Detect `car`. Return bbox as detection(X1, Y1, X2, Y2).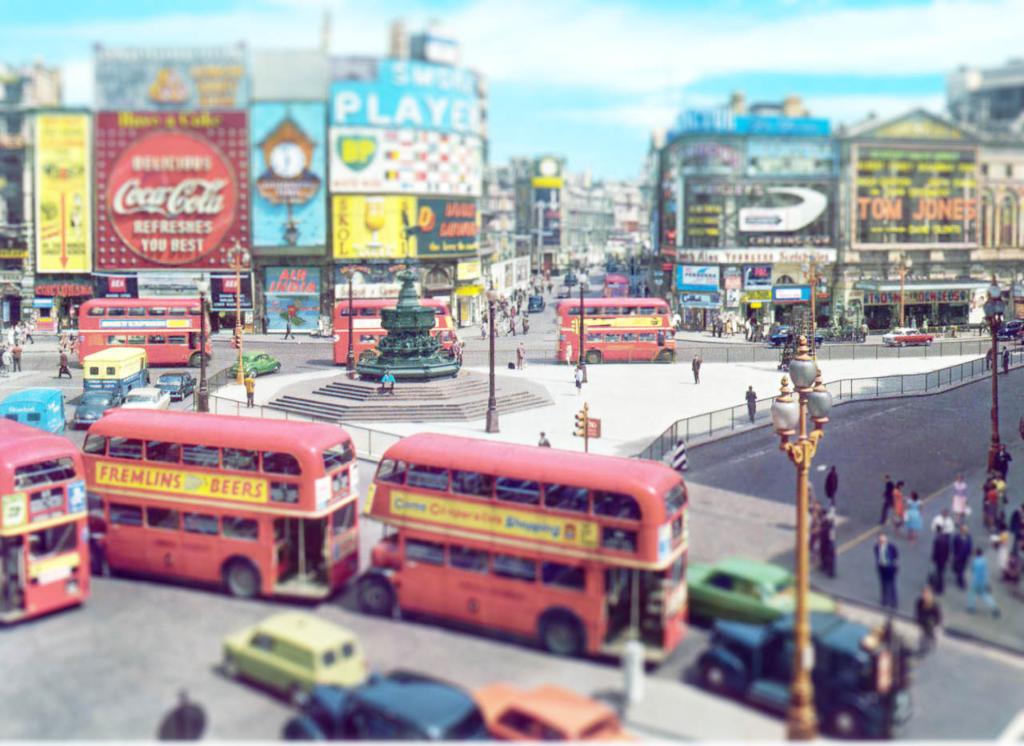
detection(234, 348, 280, 379).
